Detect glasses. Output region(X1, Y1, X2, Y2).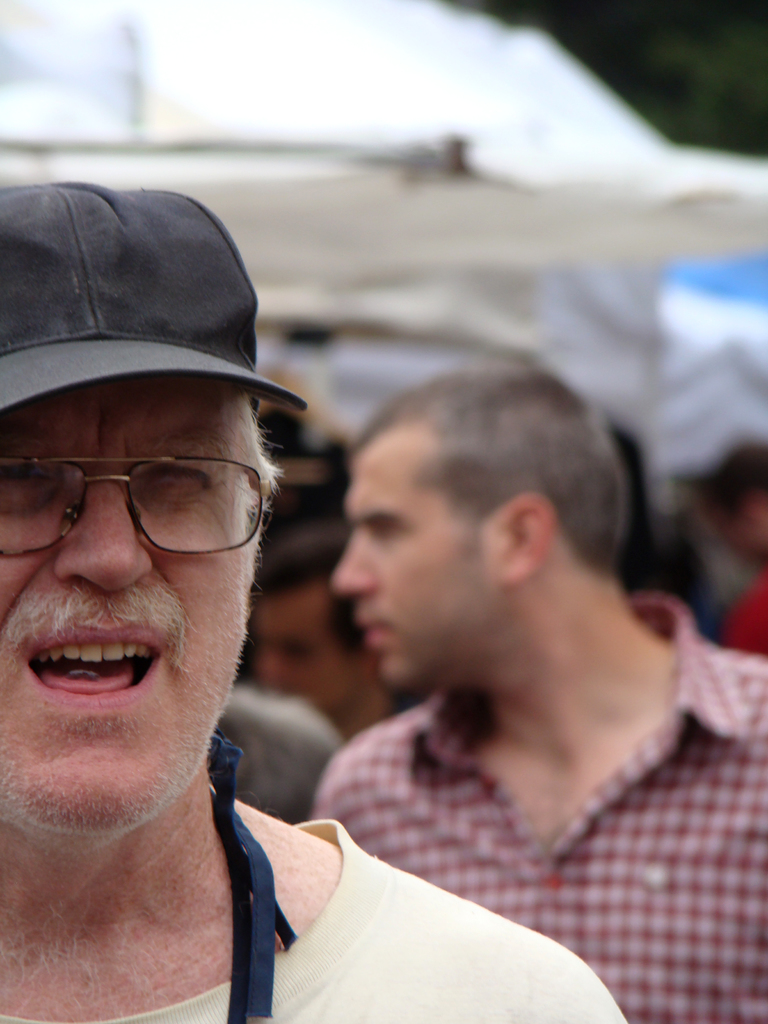
region(243, 631, 356, 666).
